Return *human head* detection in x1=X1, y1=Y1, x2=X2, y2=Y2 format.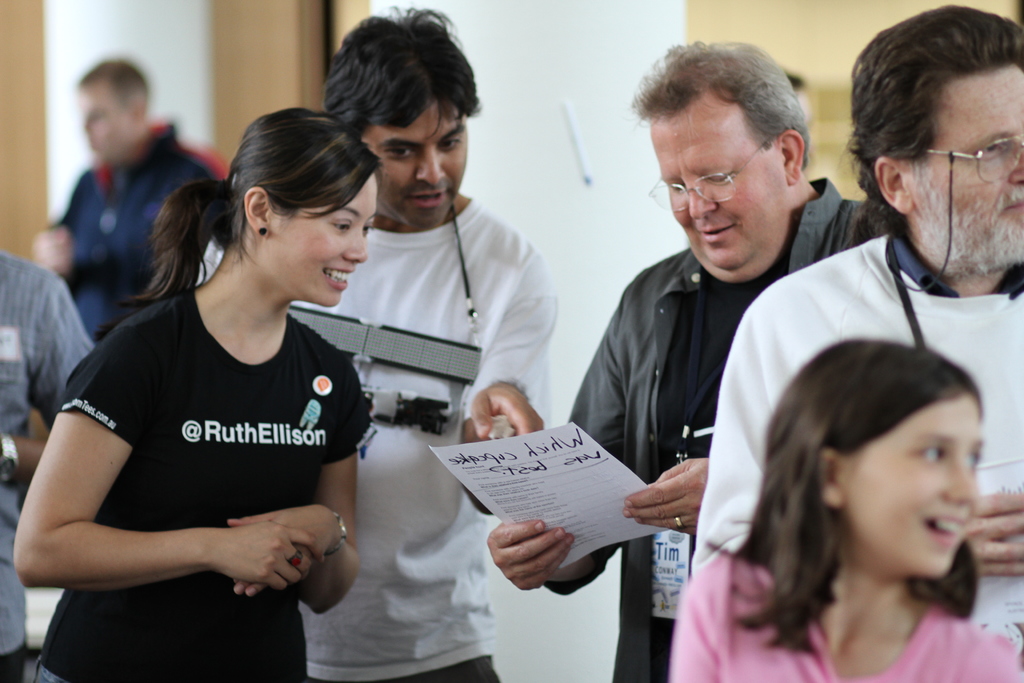
x1=847, y1=3, x2=1023, y2=273.
